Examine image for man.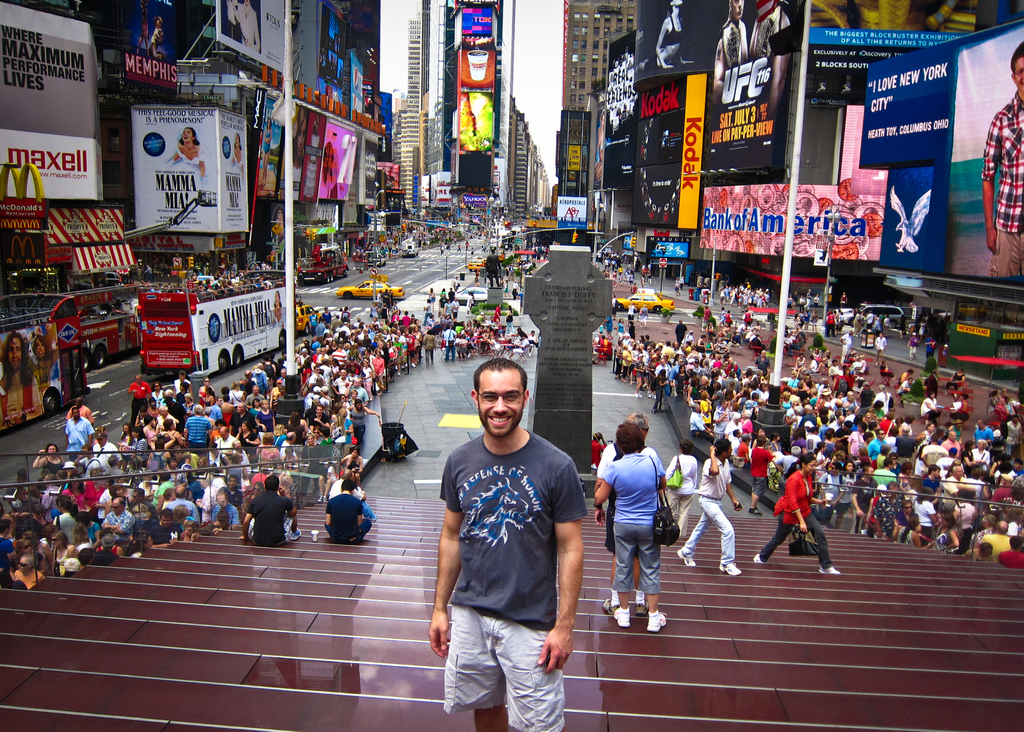
Examination result: x1=63, y1=396, x2=93, y2=428.
